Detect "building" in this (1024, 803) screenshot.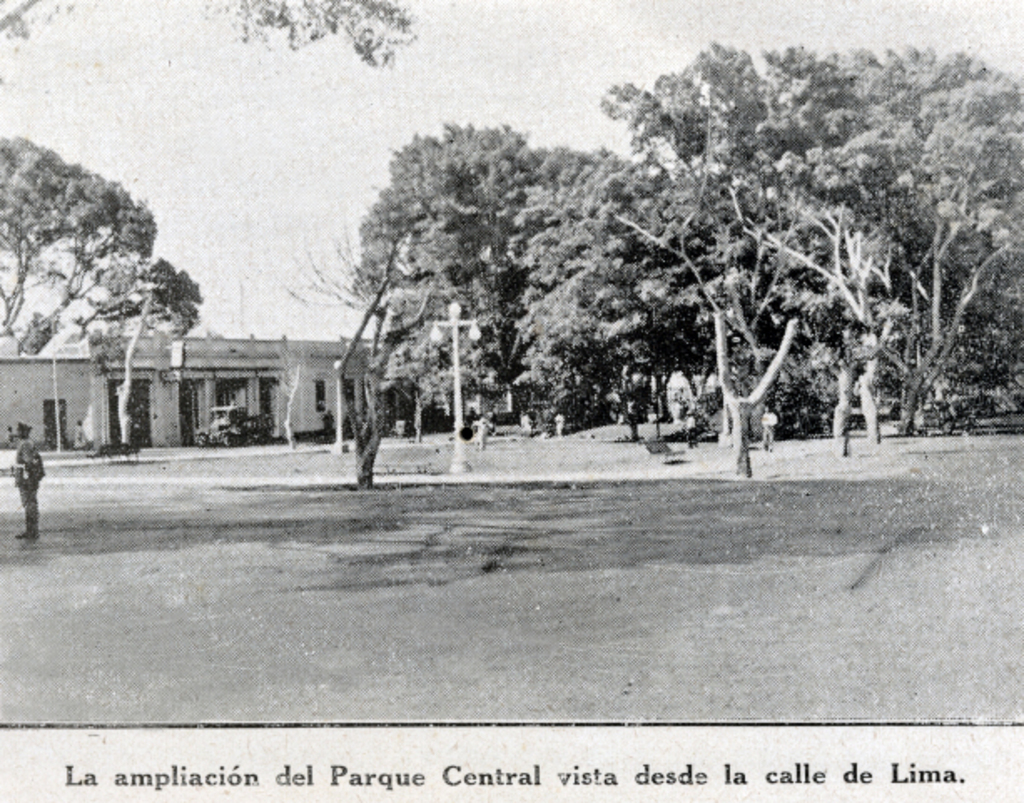
Detection: box(0, 326, 406, 452).
